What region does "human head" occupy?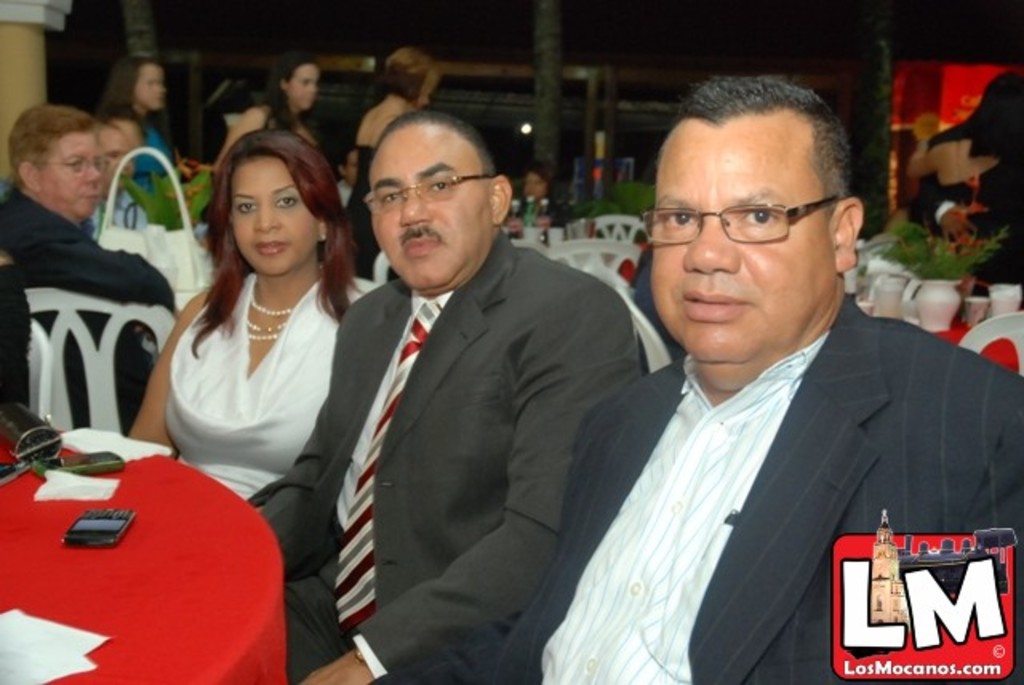
[115,56,170,115].
